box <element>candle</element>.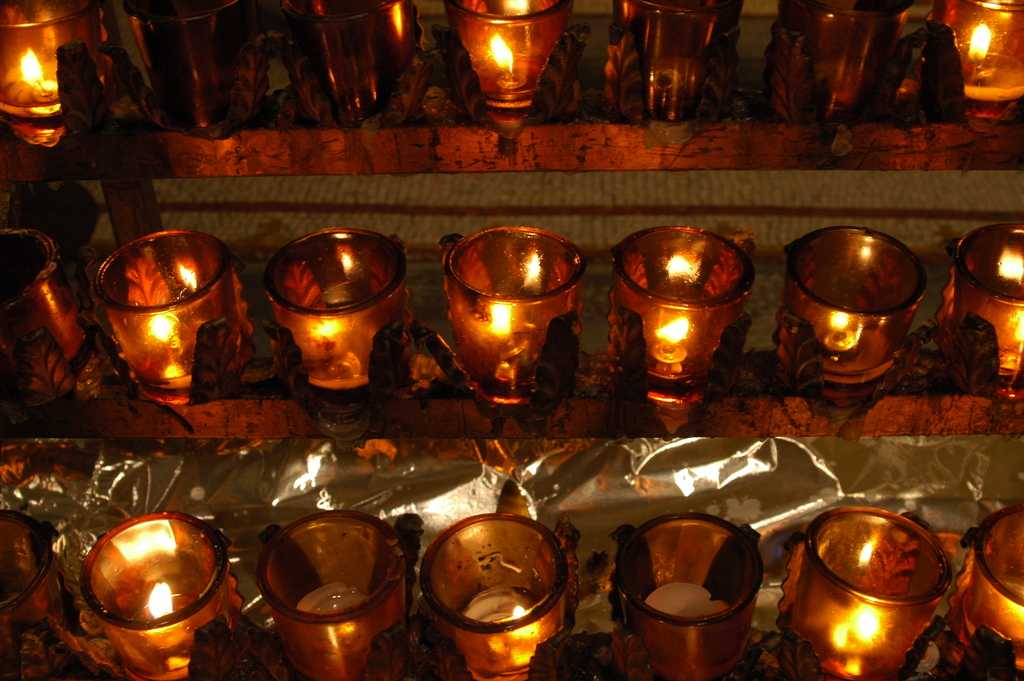
(left=932, top=496, right=1023, bottom=680).
